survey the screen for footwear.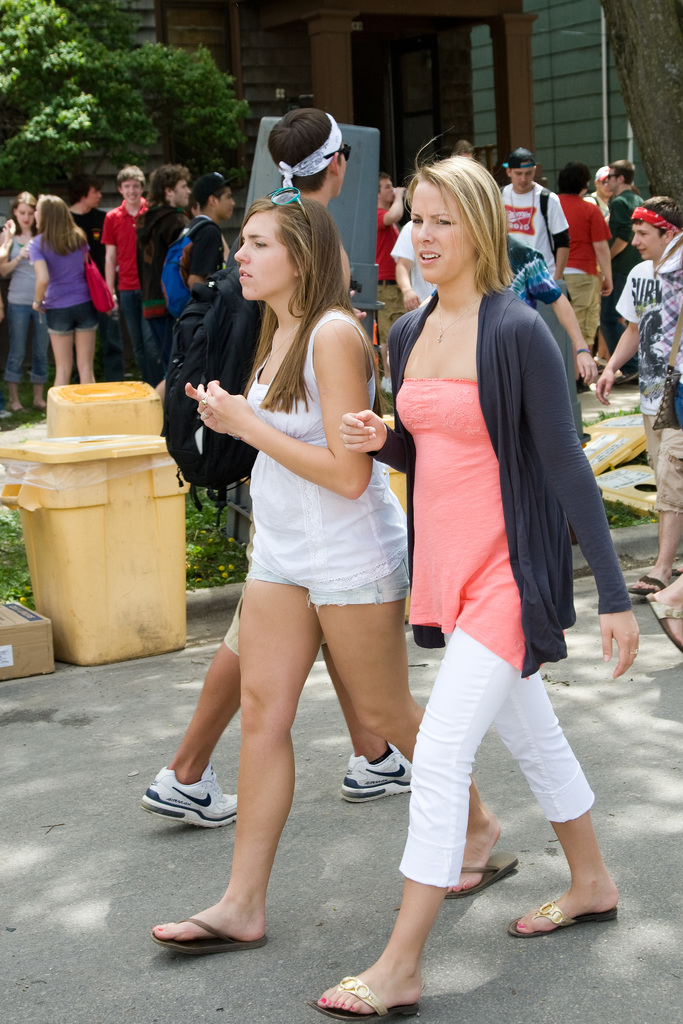
Survey found: [left=0, top=397, right=29, bottom=421].
